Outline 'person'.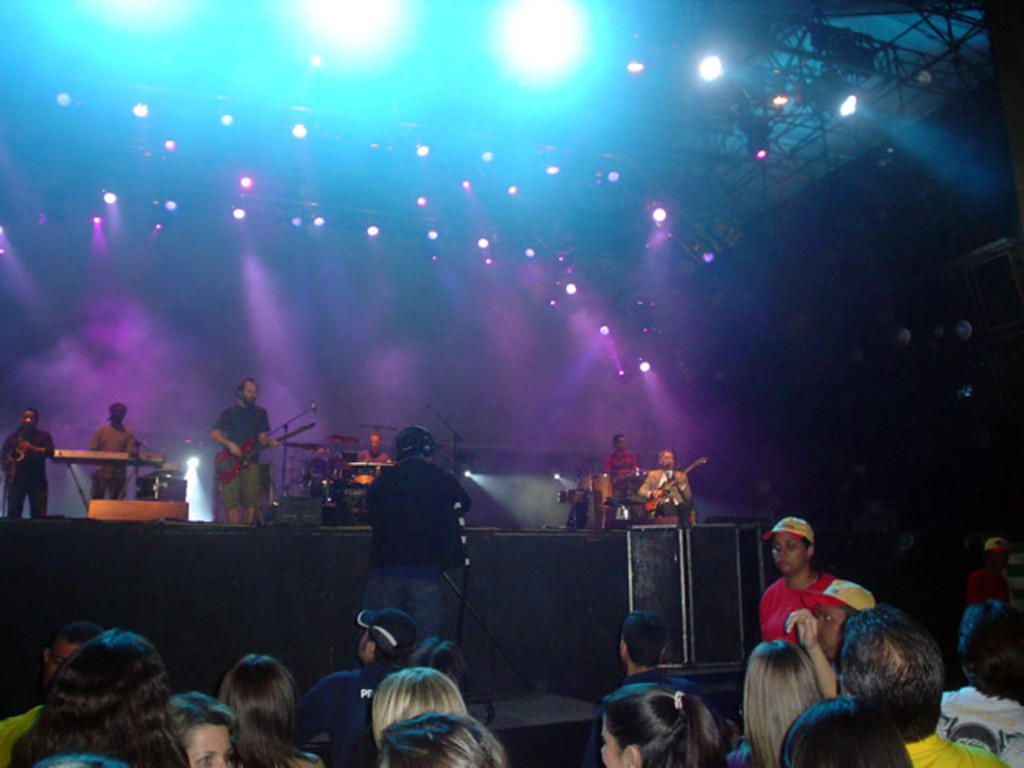
Outline: locate(307, 432, 346, 469).
